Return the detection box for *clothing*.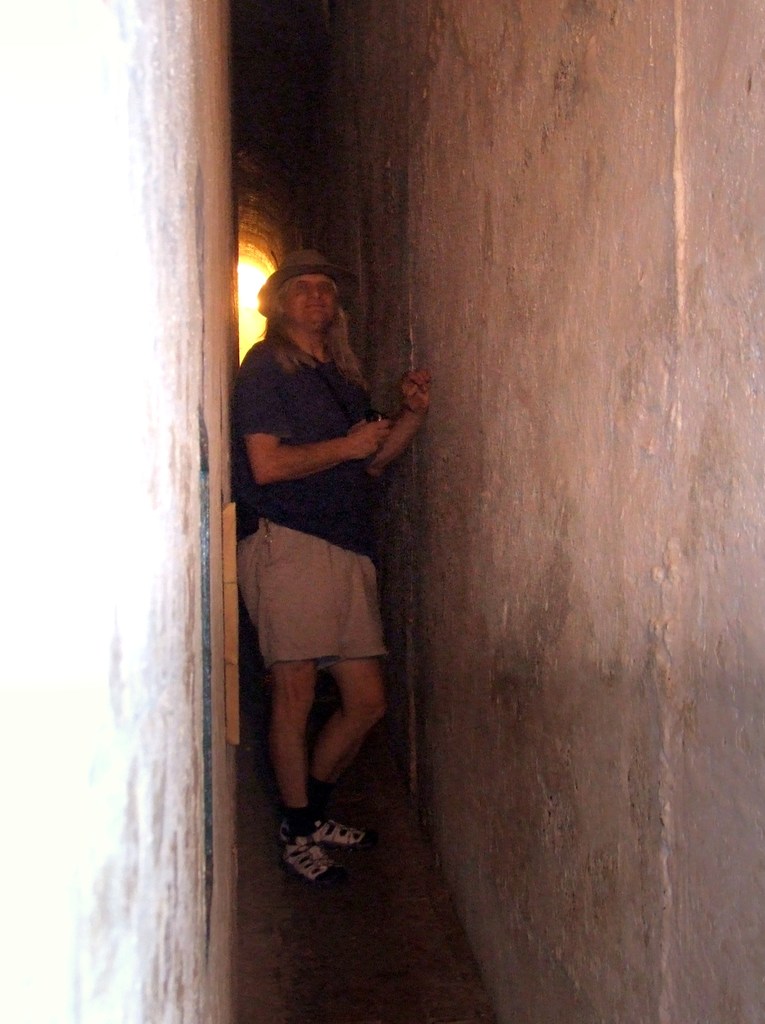
(176, 321, 461, 767).
